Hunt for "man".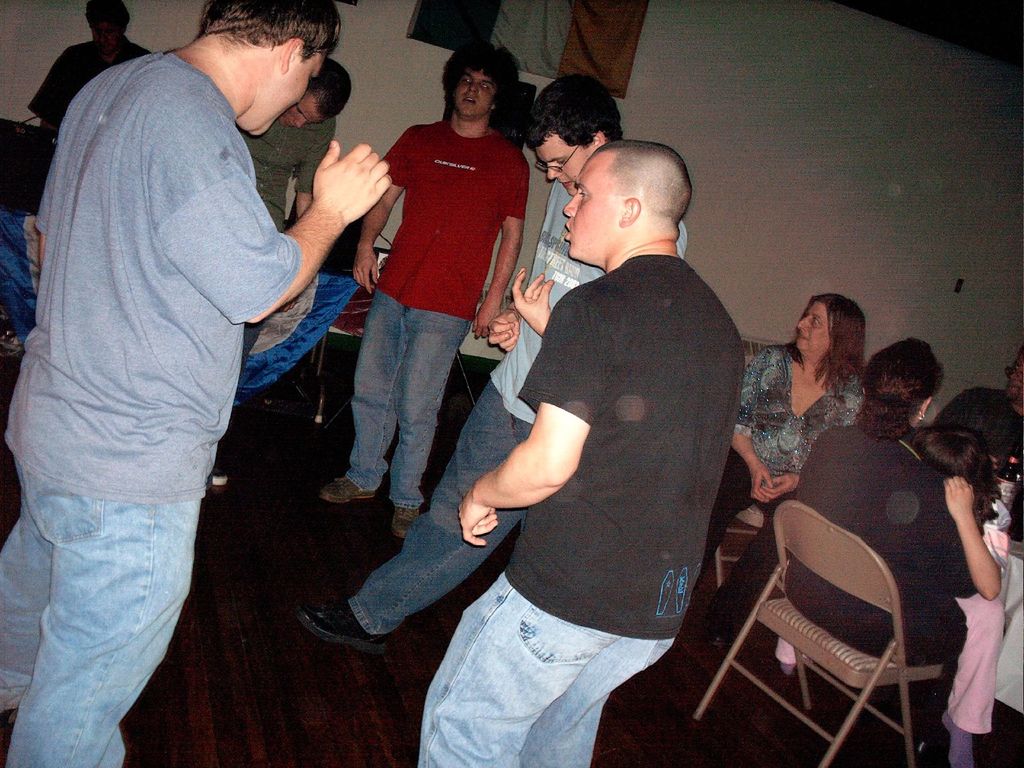
Hunted down at {"x1": 31, "y1": 0, "x2": 141, "y2": 155}.
